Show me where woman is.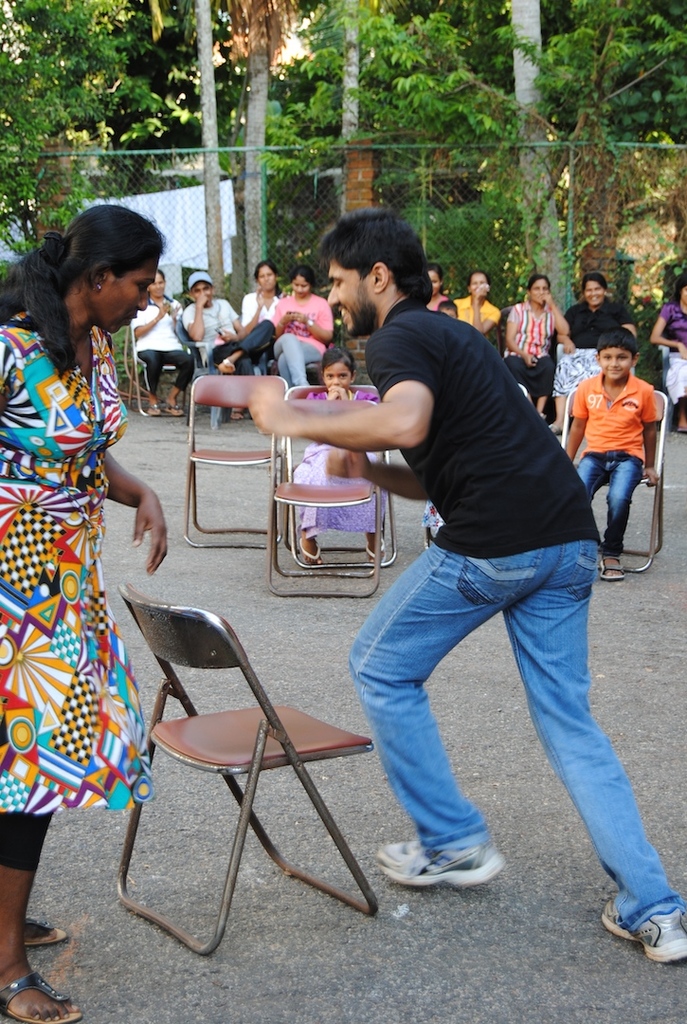
woman is at Rect(3, 191, 165, 880).
